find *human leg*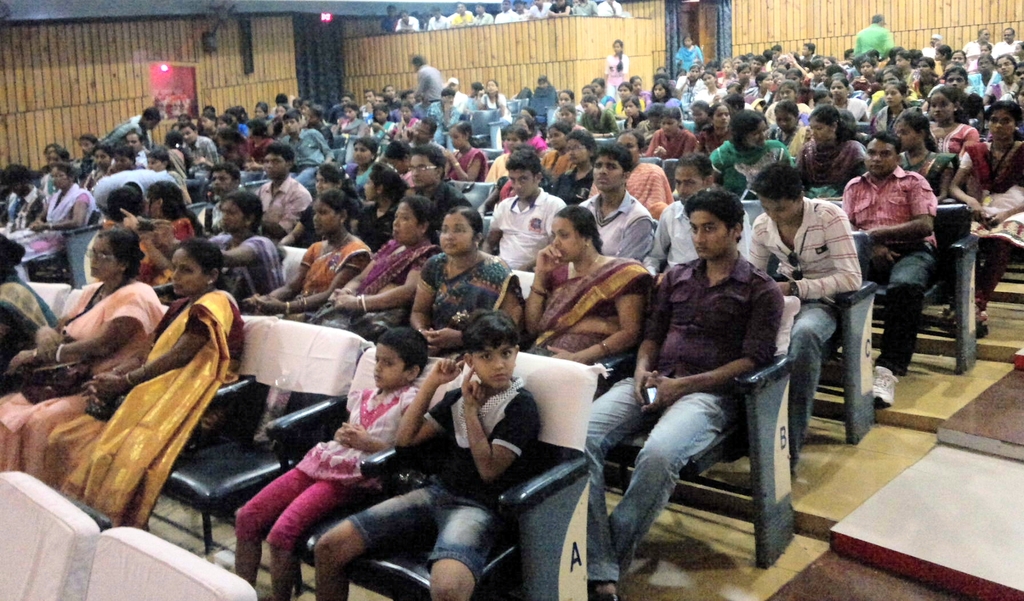
bbox(234, 441, 352, 586)
